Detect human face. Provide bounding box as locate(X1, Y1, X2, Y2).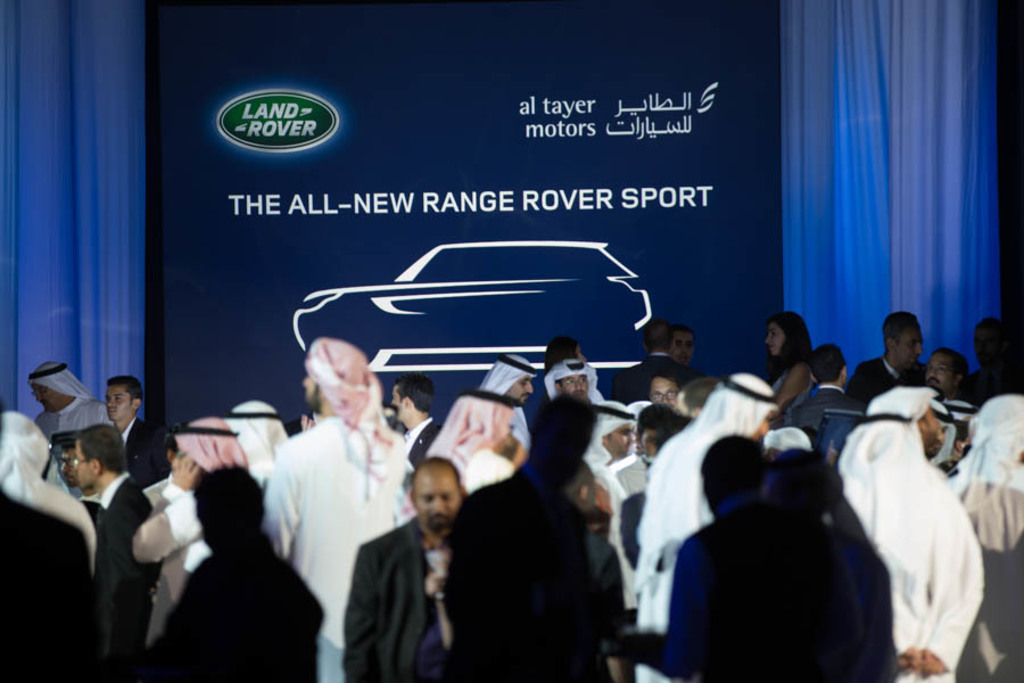
locate(561, 370, 585, 394).
